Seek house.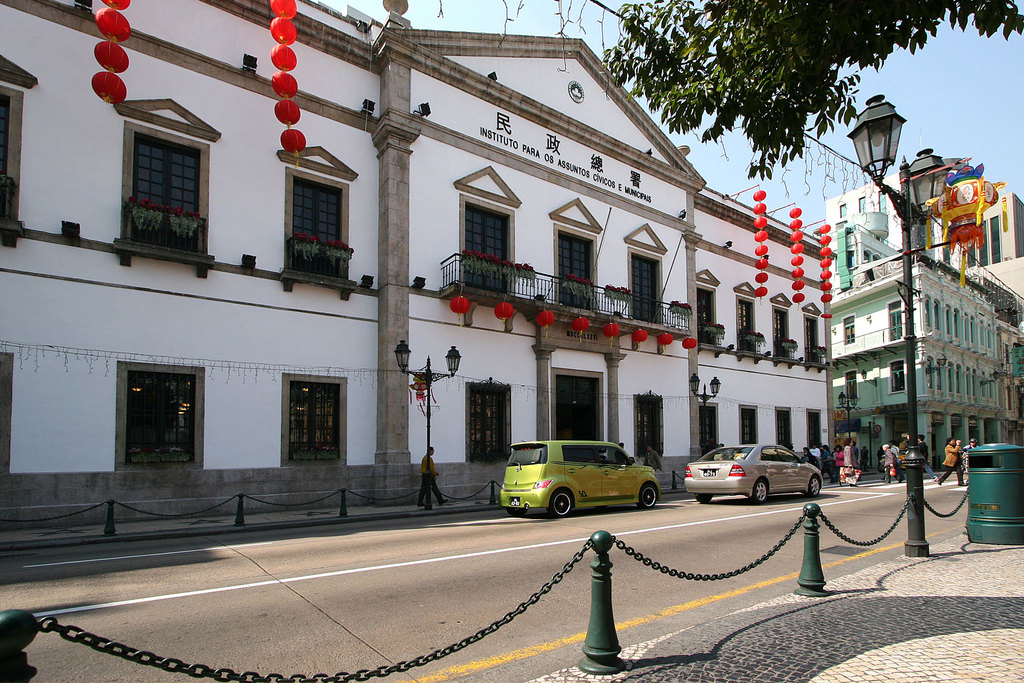
box(977, 255, 1023, 302).
